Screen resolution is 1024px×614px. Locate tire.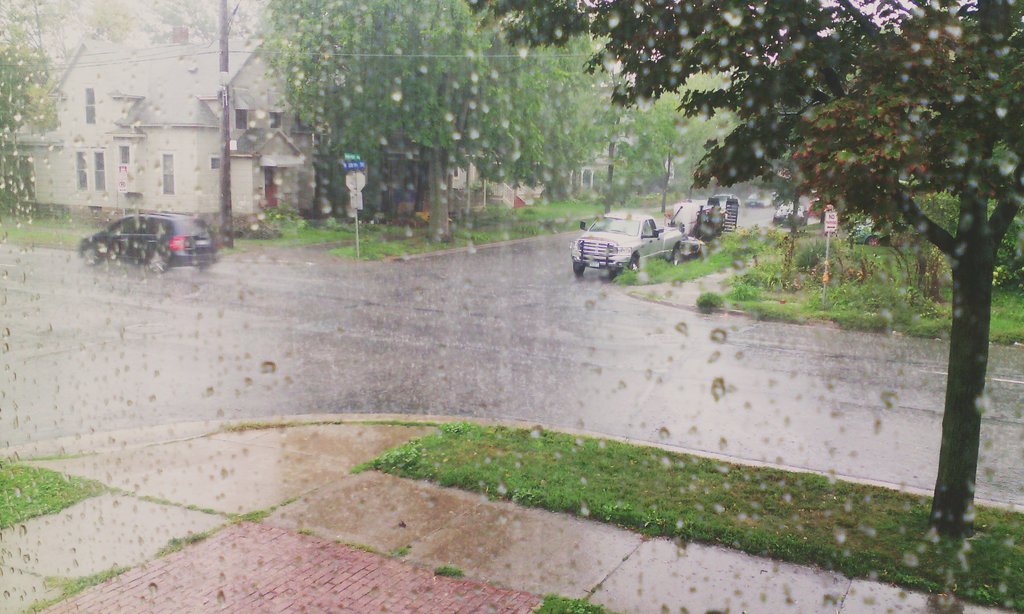
bbox=(192, 262, 206, 272).
